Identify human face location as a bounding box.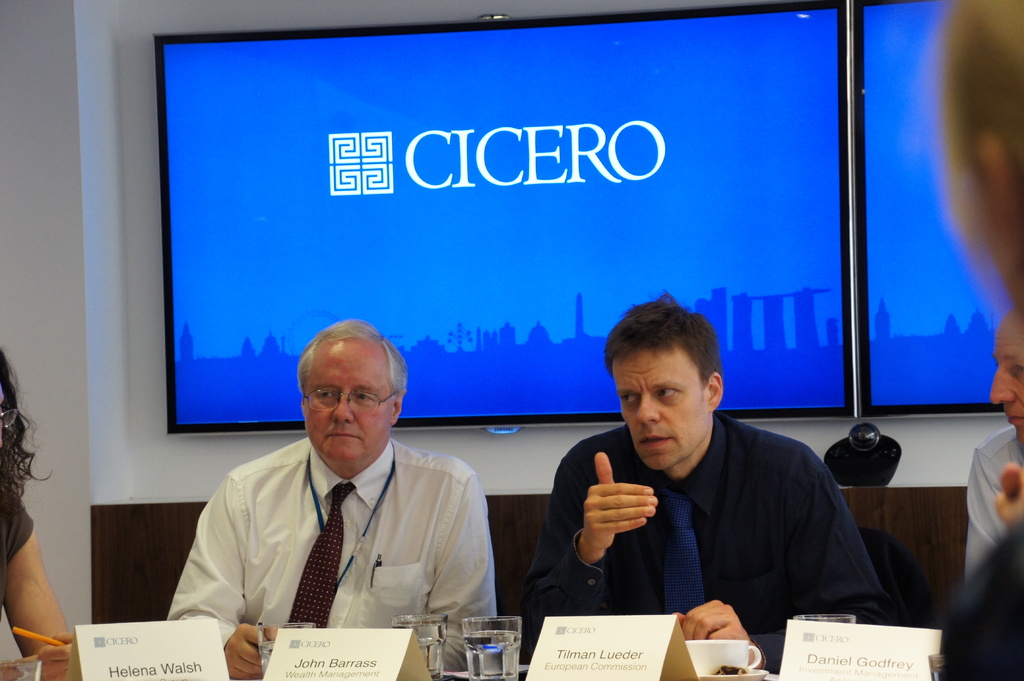
select_region(988, 314, 1023, 449).
